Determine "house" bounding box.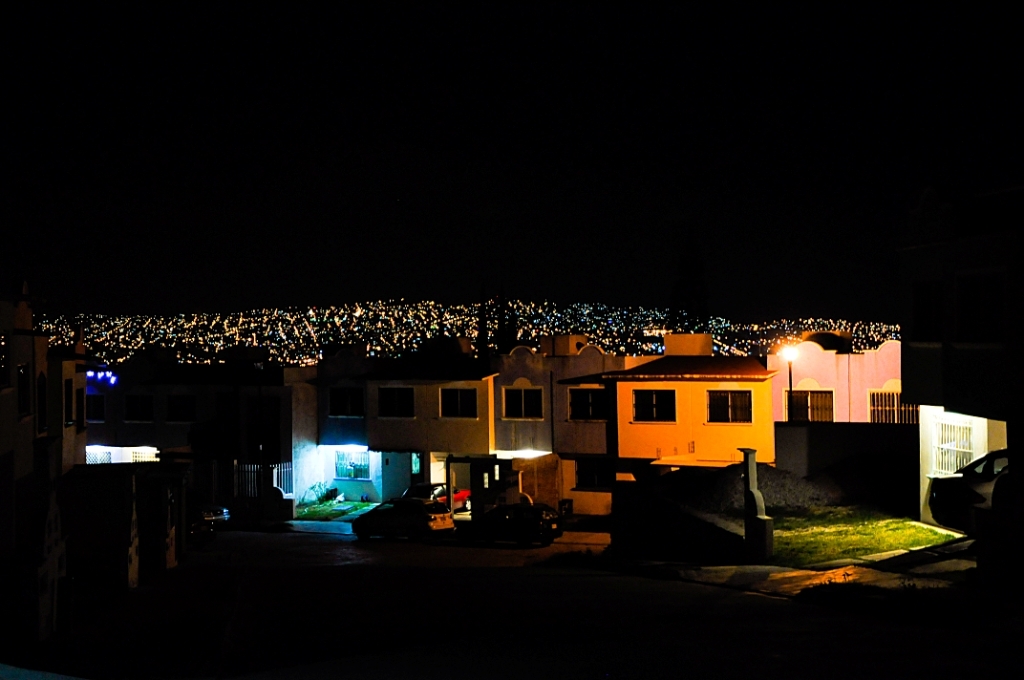
Determined: <region>89, 334, 1005, 519</region>.
